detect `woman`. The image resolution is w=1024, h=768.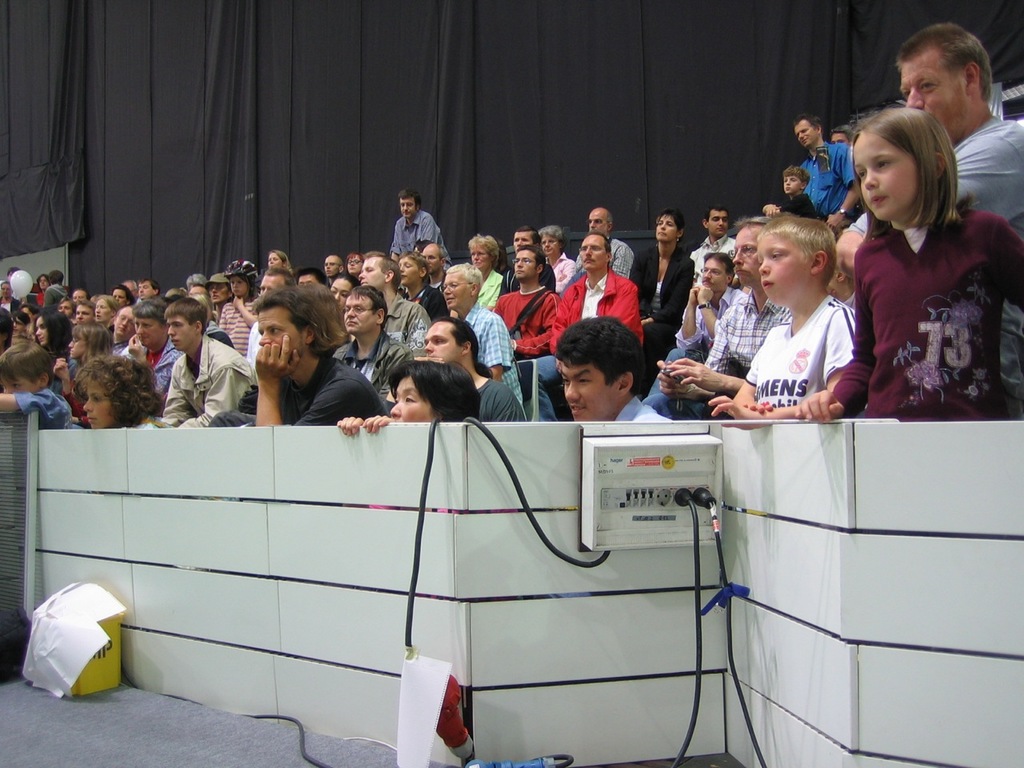
(618, 205, 697, 377).
